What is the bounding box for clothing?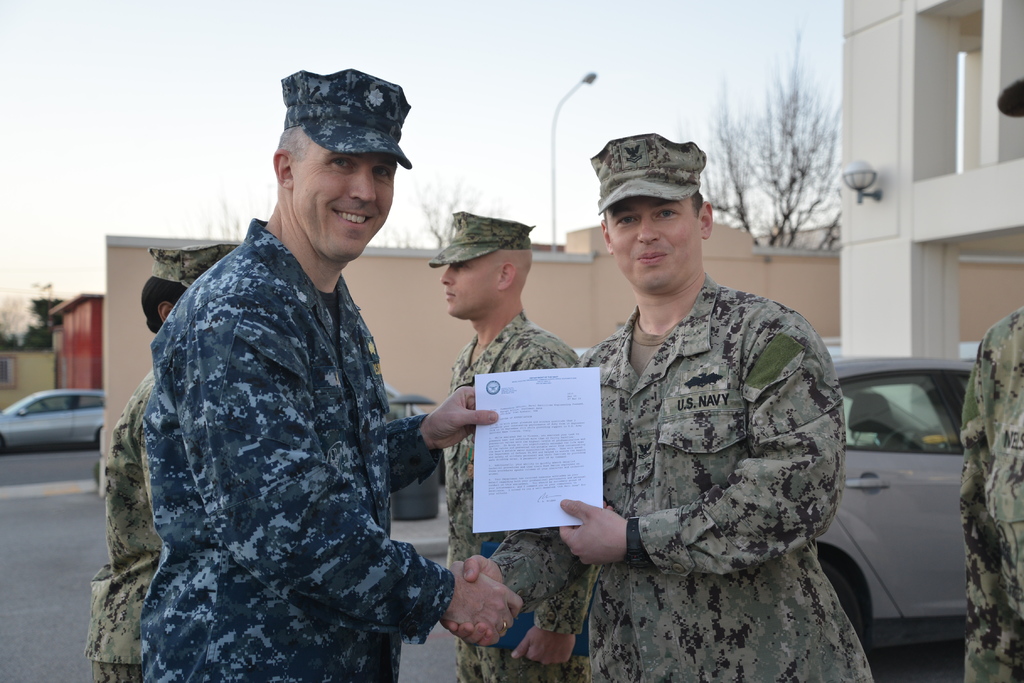
(442, 304, 594, 682).
